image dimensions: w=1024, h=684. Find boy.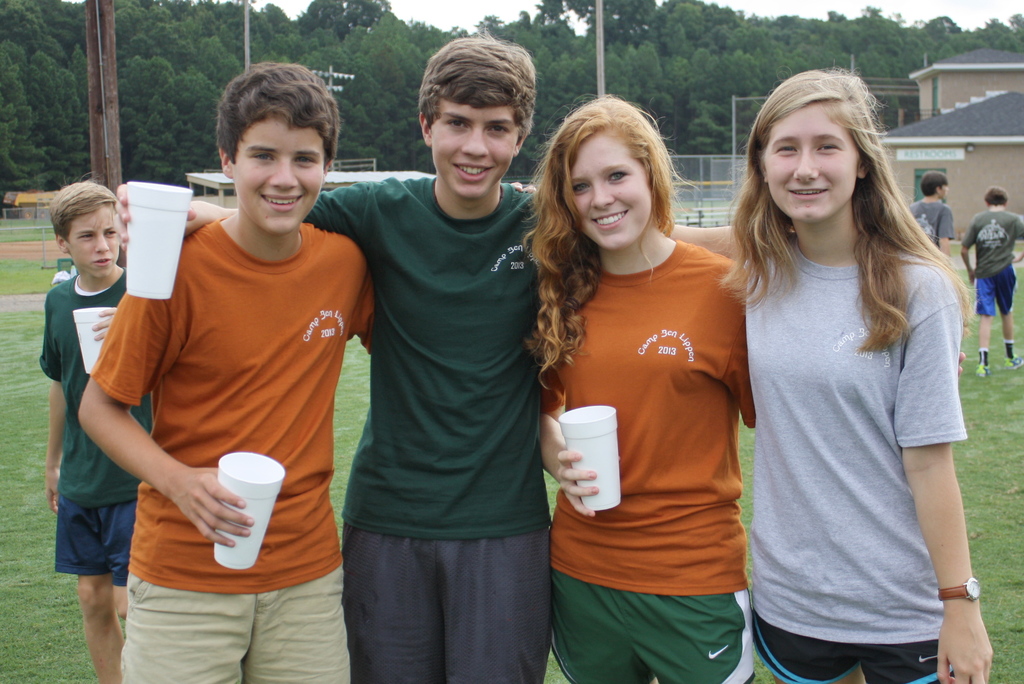
region(961, 188, 1023, 376).
